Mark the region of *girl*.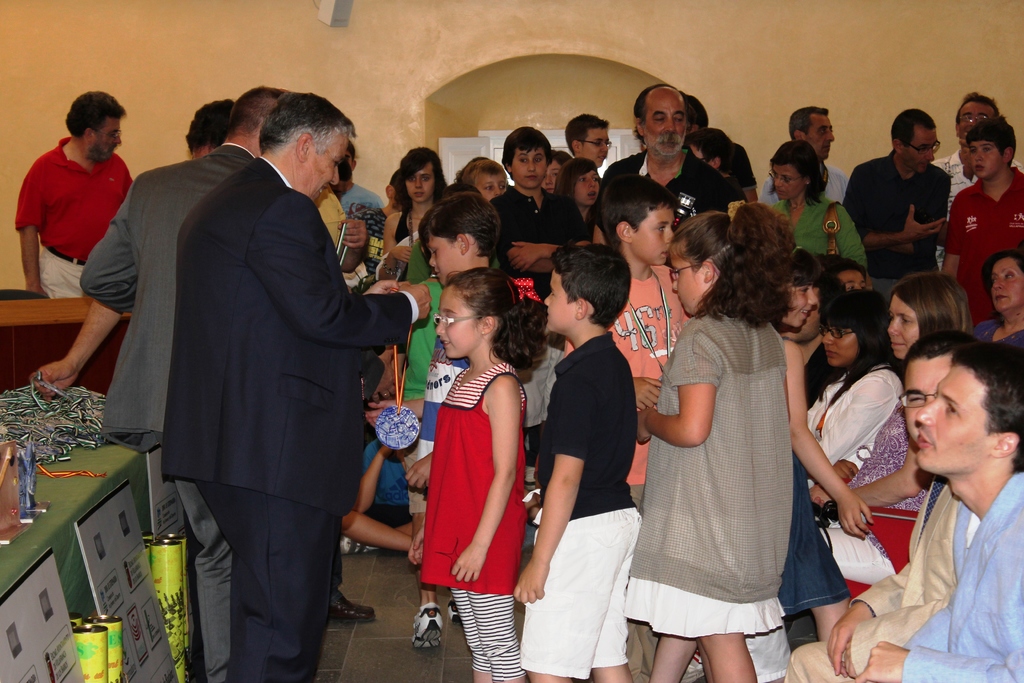
Region: 554:147:604:242.
